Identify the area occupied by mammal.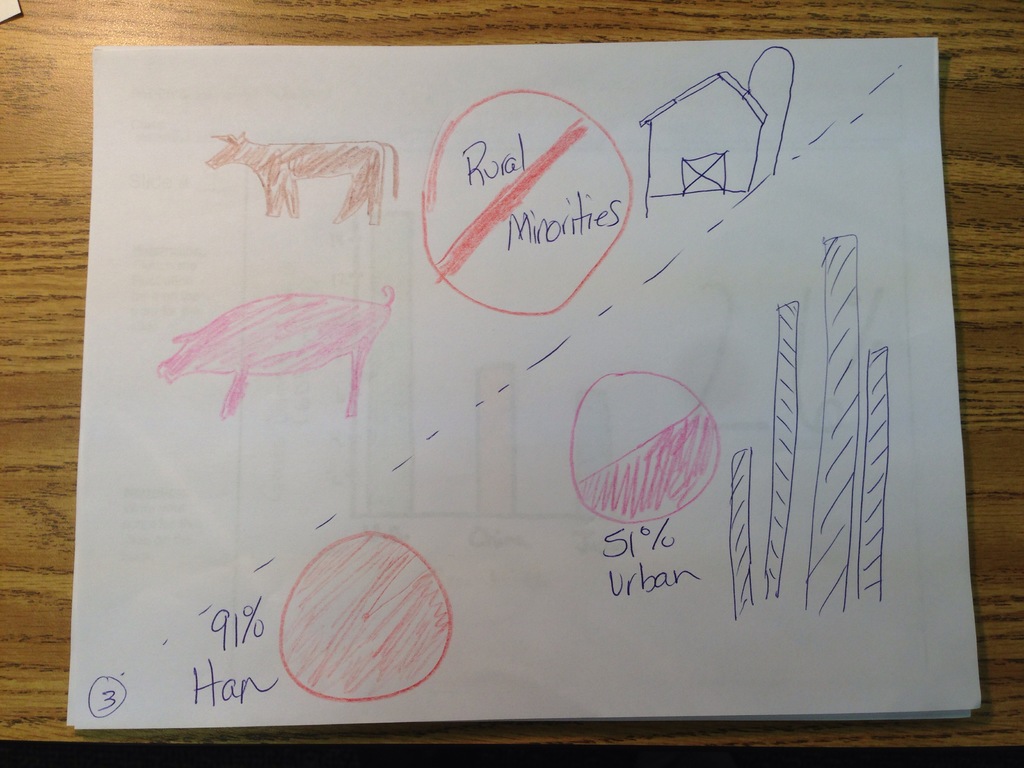
Area: (141, 275, 413, 422).
